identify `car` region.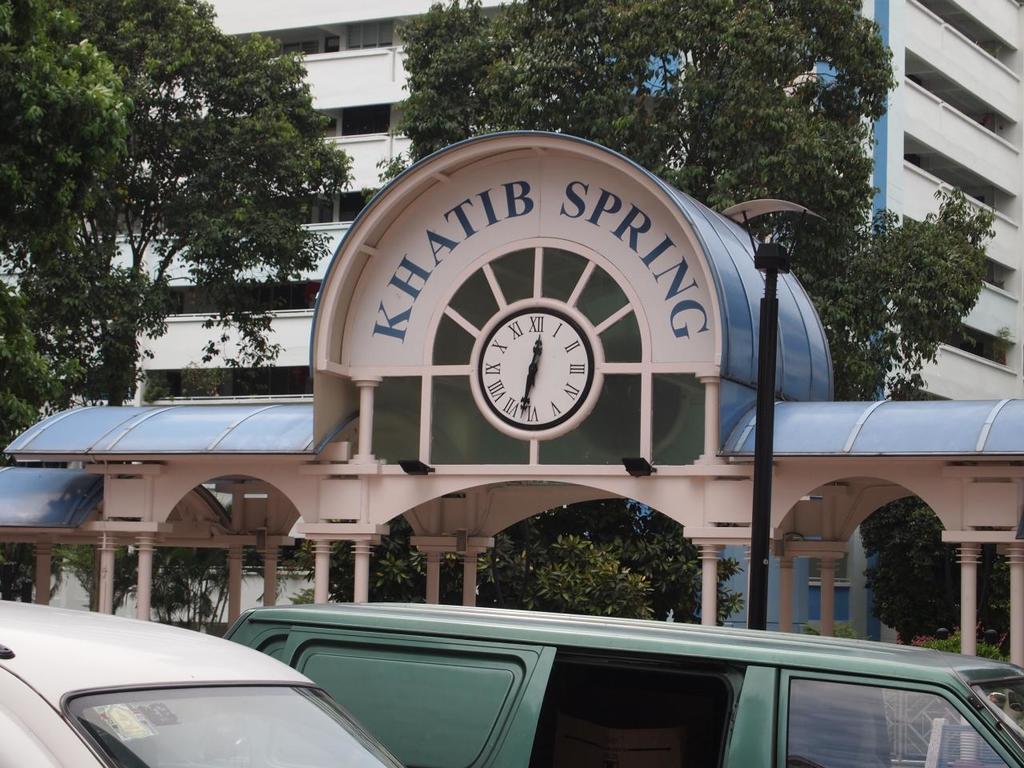
Region: l=172, t=596, r=1023, b=764.
